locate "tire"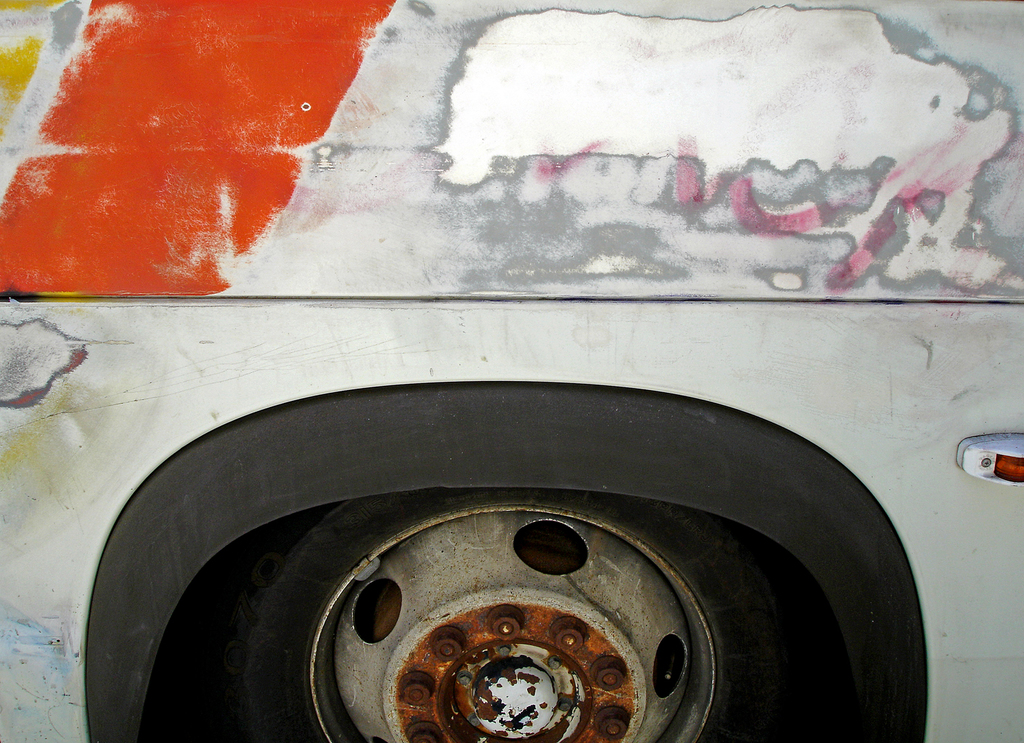
x1=86, y1=369, x2=965, y2=742
